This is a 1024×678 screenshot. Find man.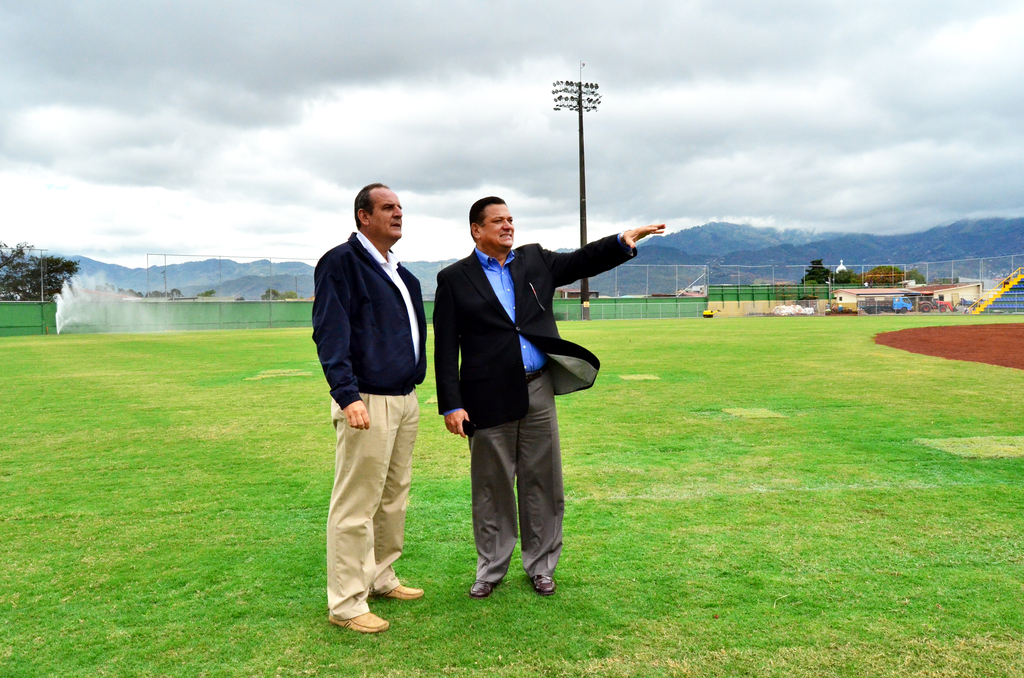
Bounding box: [308, 165, 438, 632].
